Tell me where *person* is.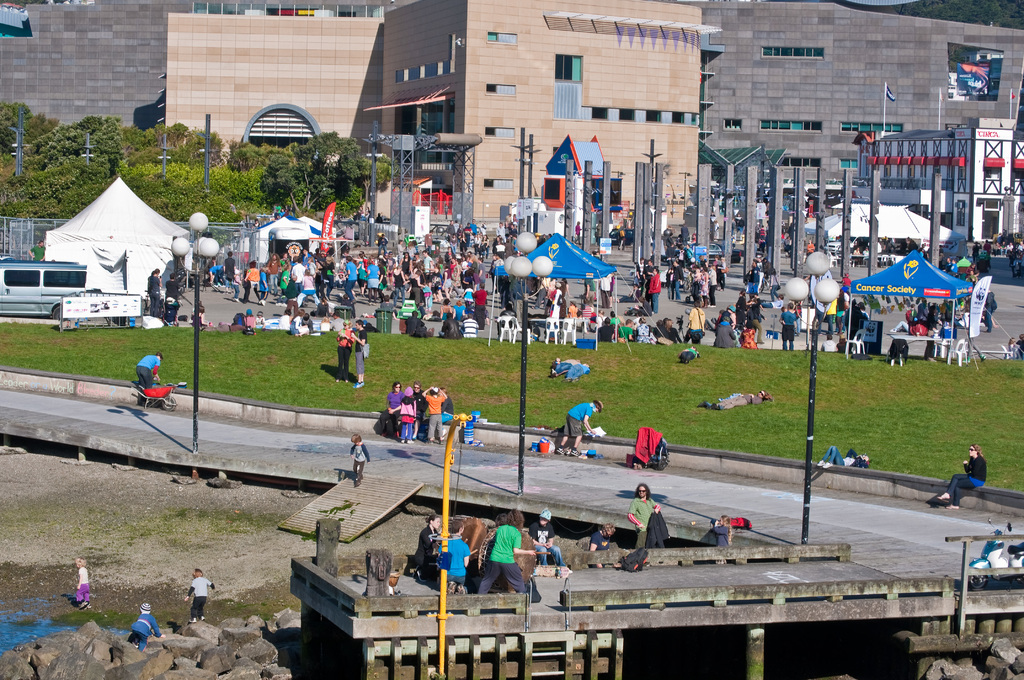
*person* is at <bbox>183, 569, 214, 626</bbox>.
